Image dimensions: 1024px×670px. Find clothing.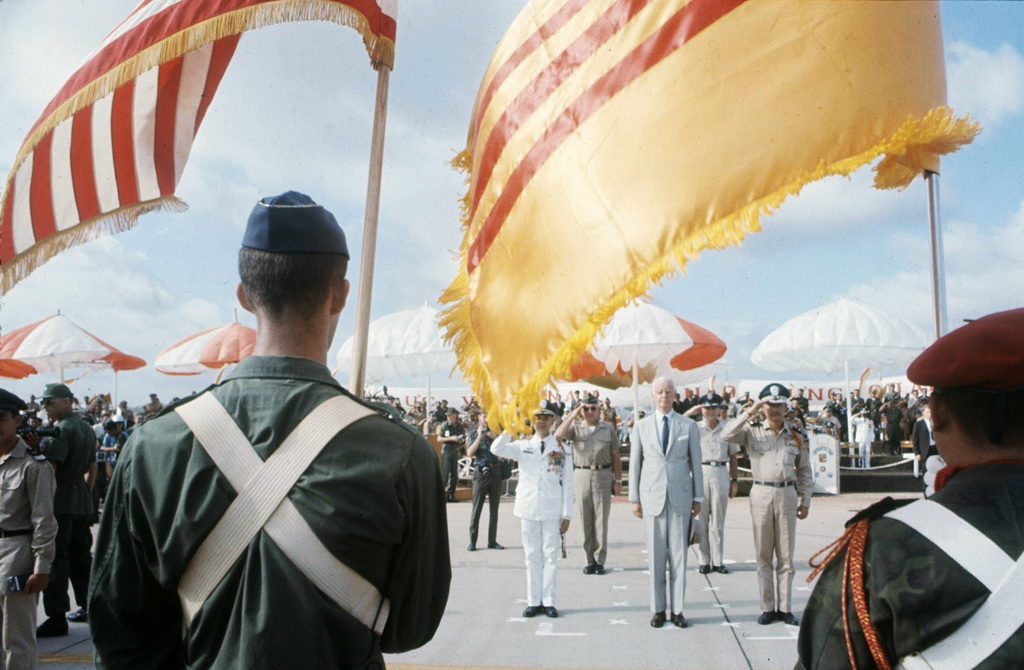
{"left": 485, "top": 432, "right": 570, "bottom": 608}.
